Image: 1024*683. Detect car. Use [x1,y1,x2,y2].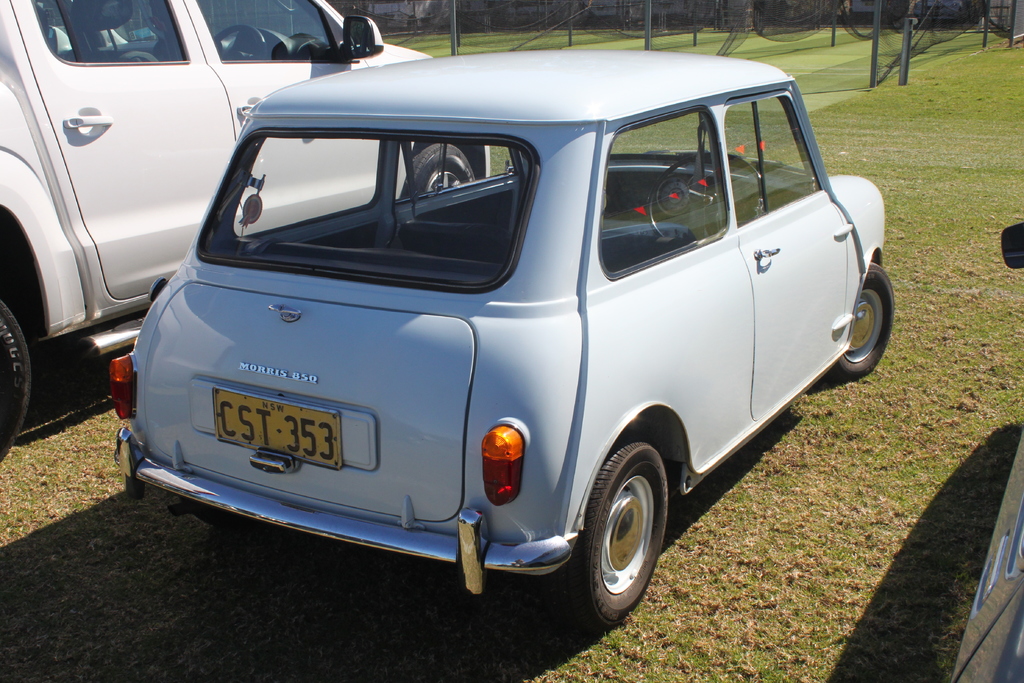
[948,215,1023,682].
